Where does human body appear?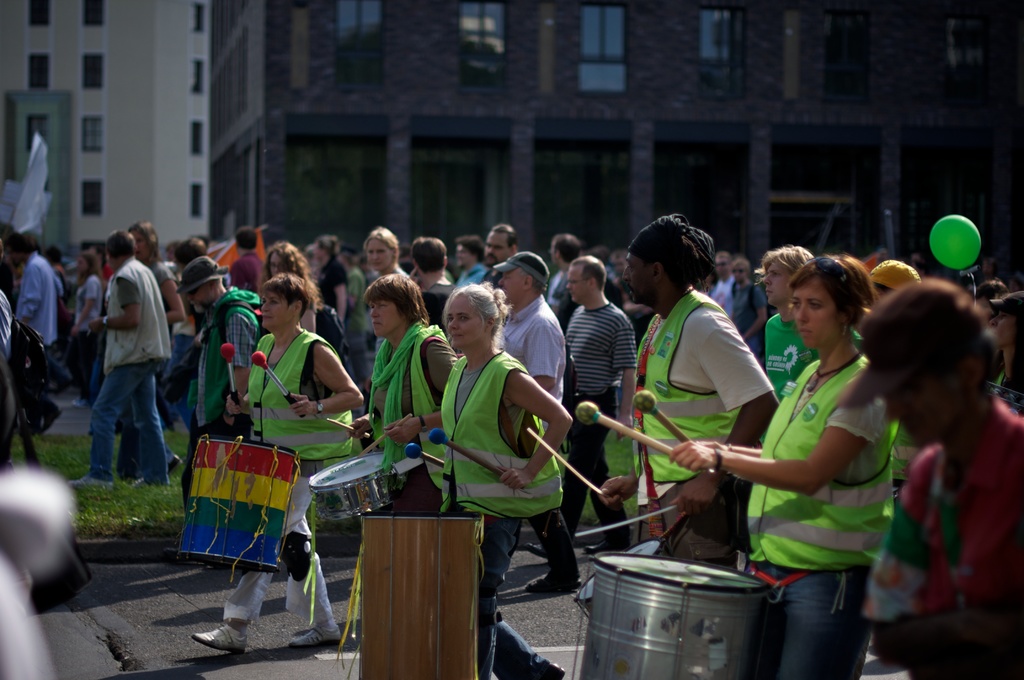
Appears at box=[597, 290, 790, 558].
